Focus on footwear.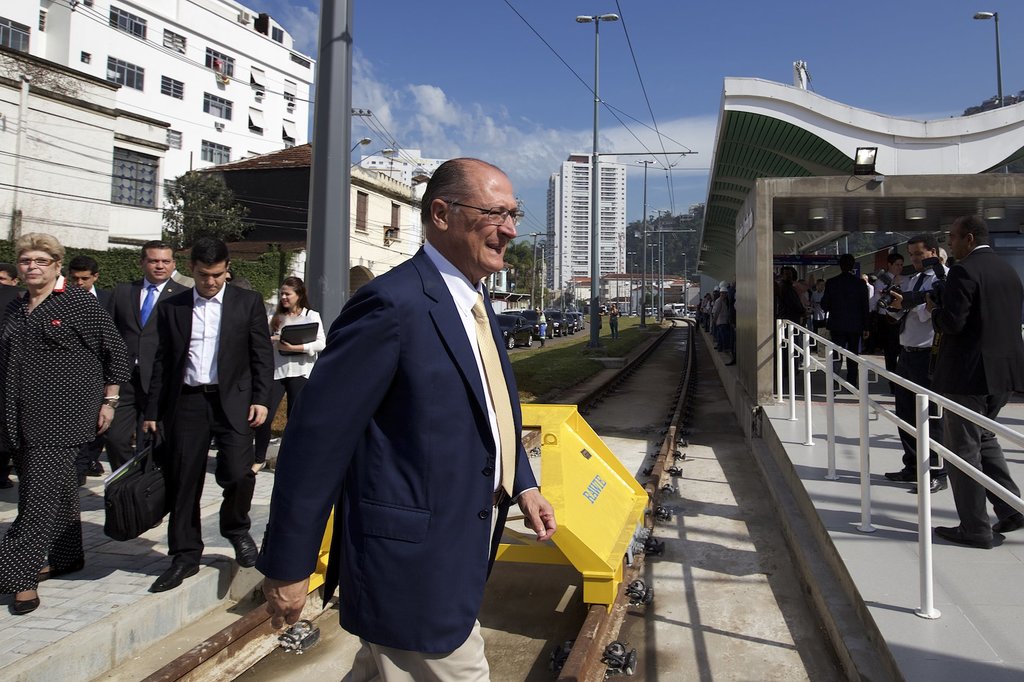
Focused at l=936, t=519, r=993, b=549.
